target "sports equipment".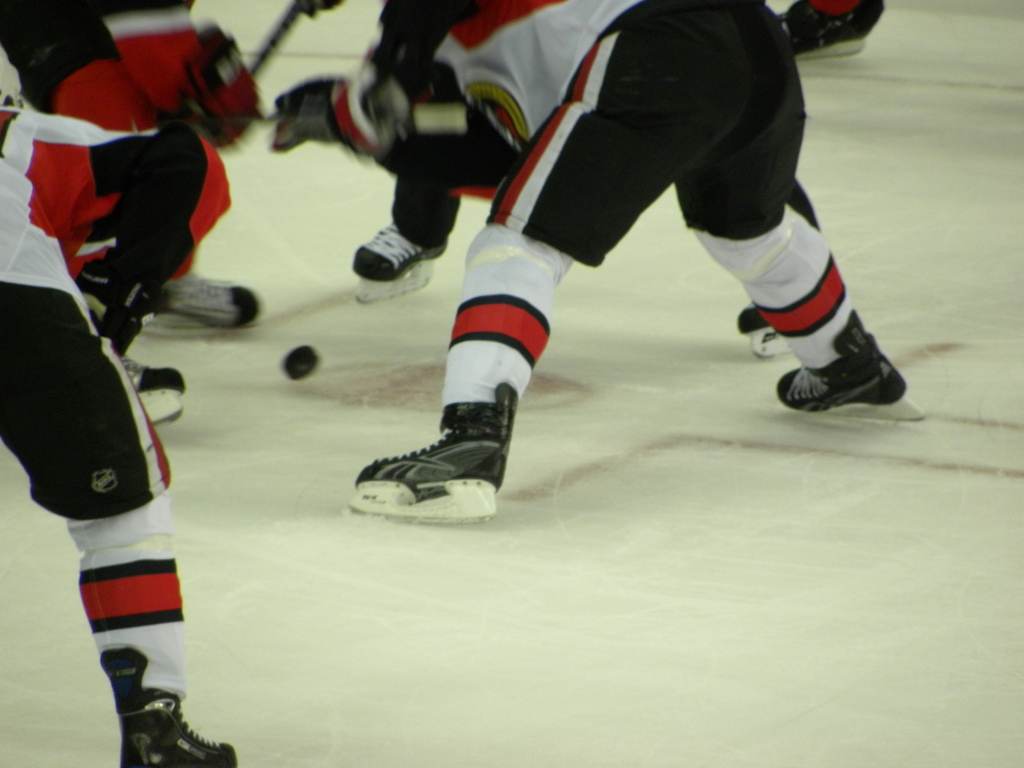
Target region: select_region(348, 216, 447, 303).
